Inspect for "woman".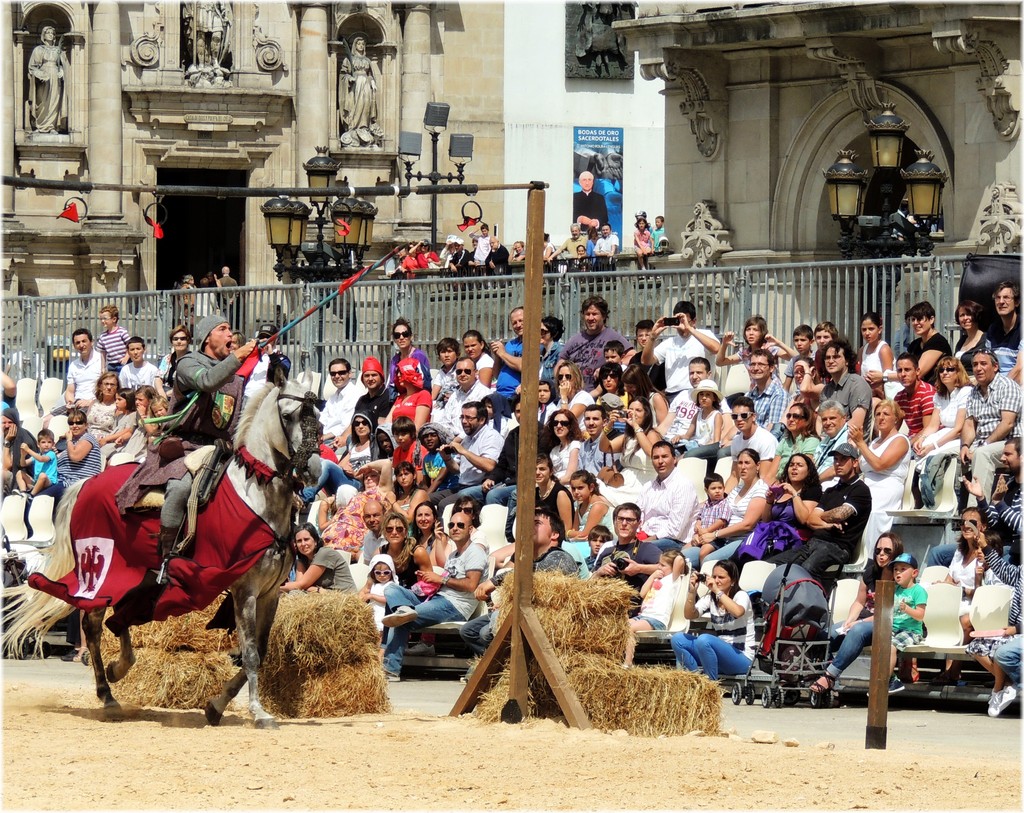
Inspection: detection(33, 404, 102, 513).
